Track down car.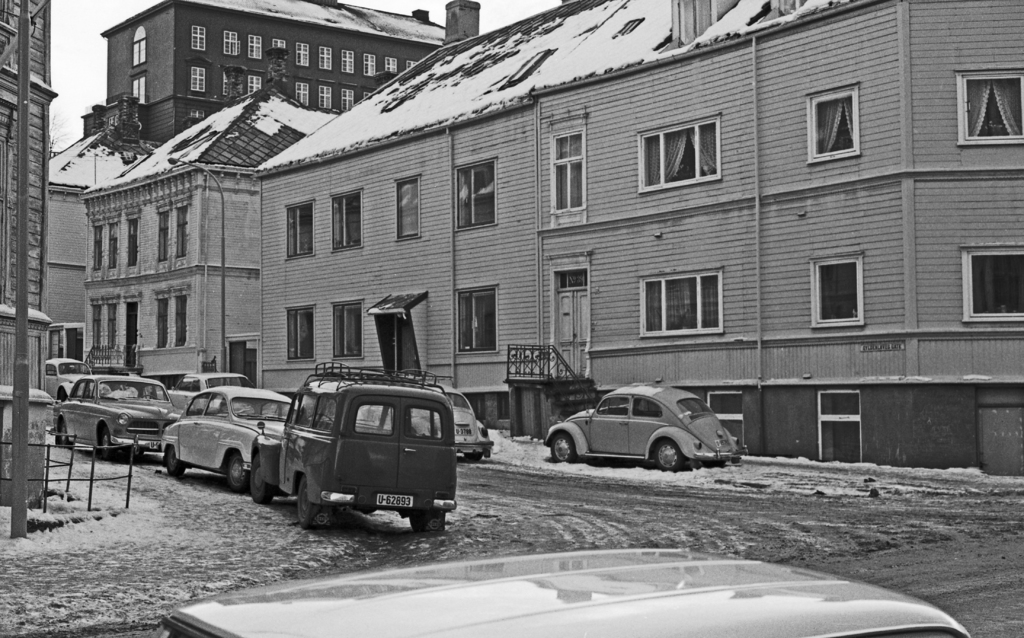
Tracked to {"x1": 47, "y1": 352, "x2": 89, "y2": 406}.
